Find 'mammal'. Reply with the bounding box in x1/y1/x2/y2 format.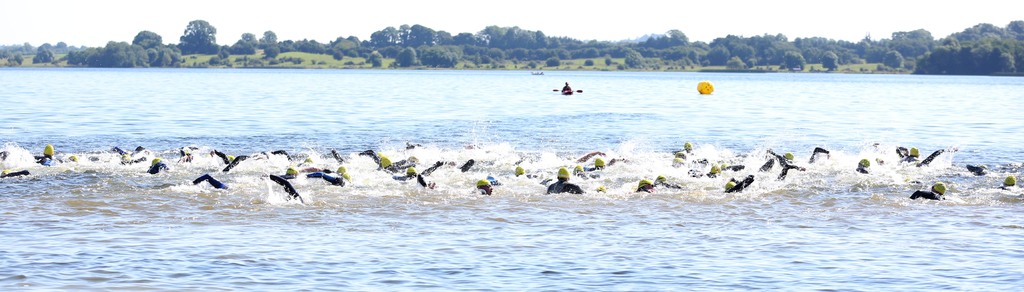
804/144/830/166.
